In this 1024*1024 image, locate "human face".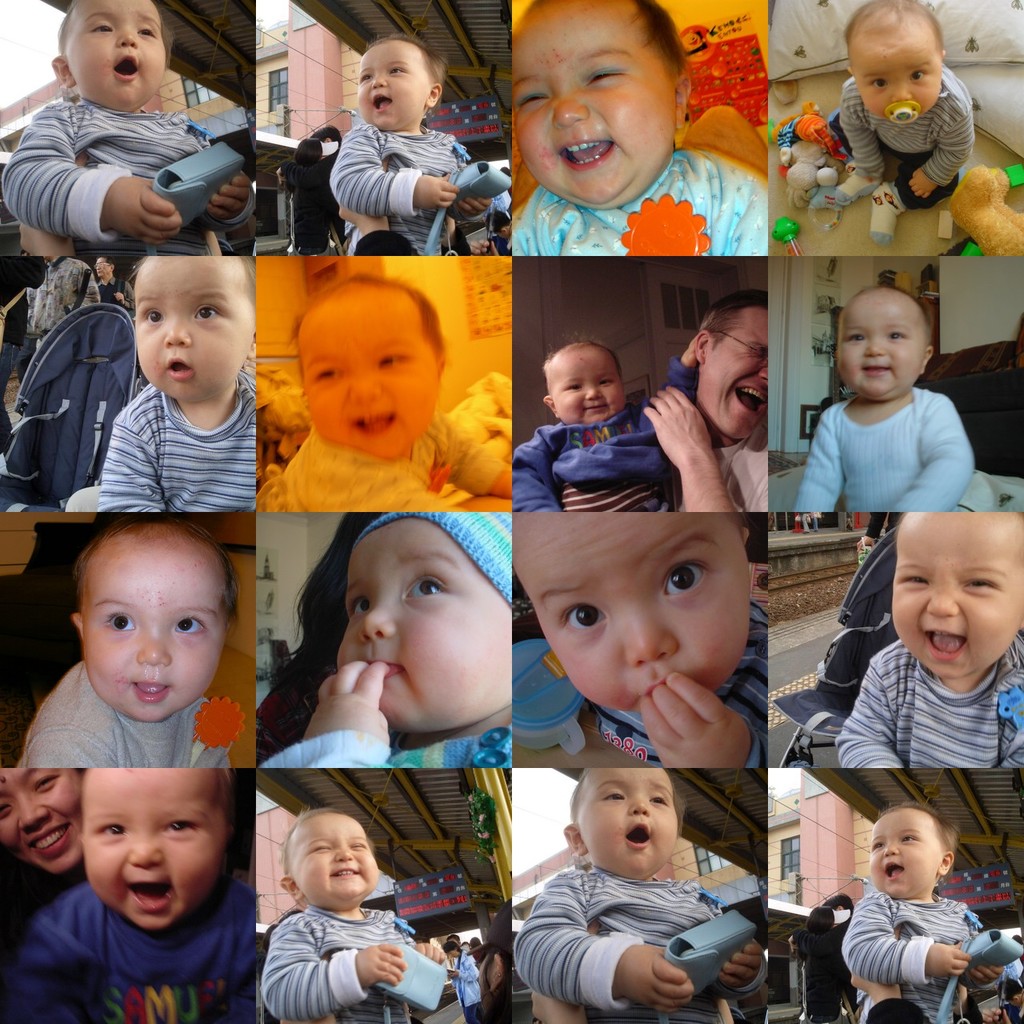
Bounding box: select_region(357, 42, 427, 127).
